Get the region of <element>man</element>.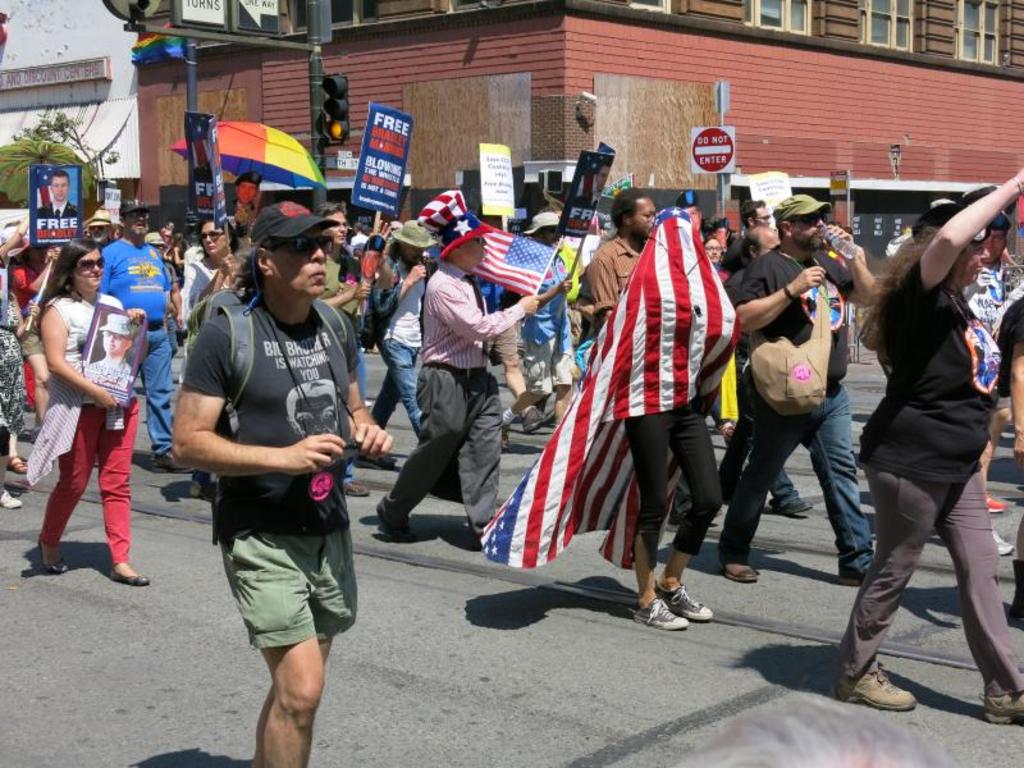
crop(500, 207, 573, 451).
